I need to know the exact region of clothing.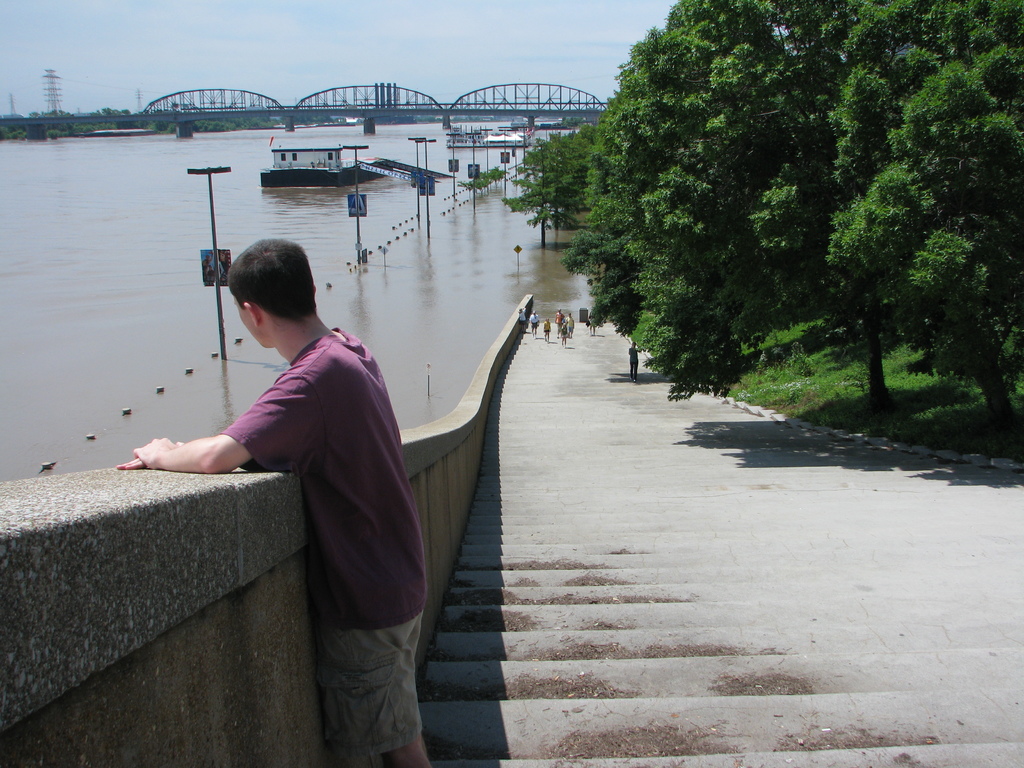
Region: <bbox>557, 326, 566, 338</bbox>.
